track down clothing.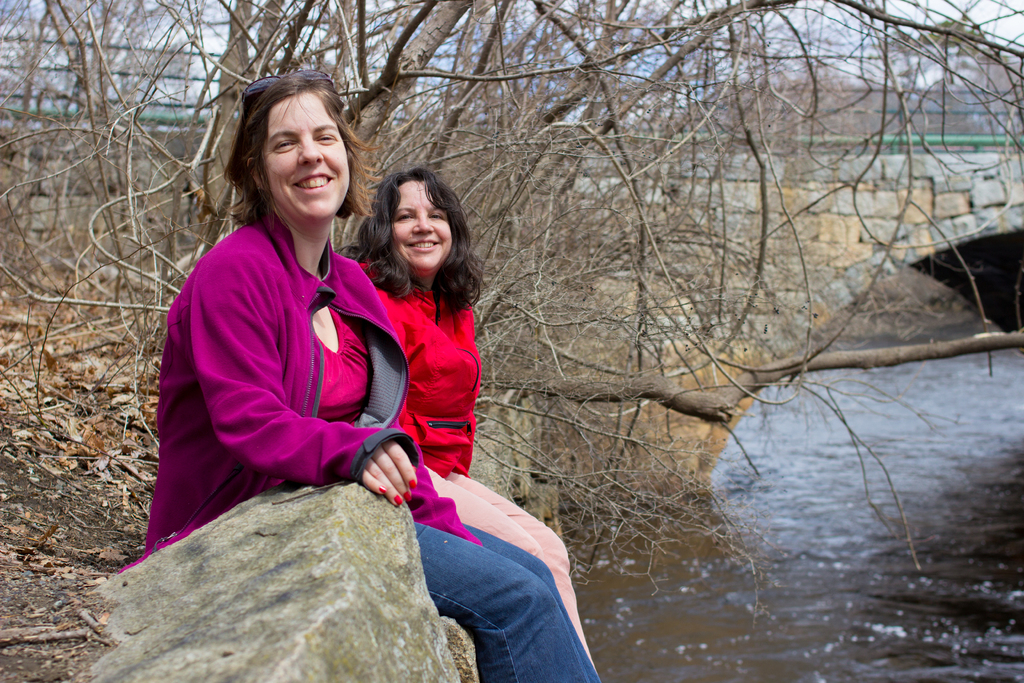
Tracked to {"x1": 369, "y1": 257, "x2": 495, "y2": 487}.
